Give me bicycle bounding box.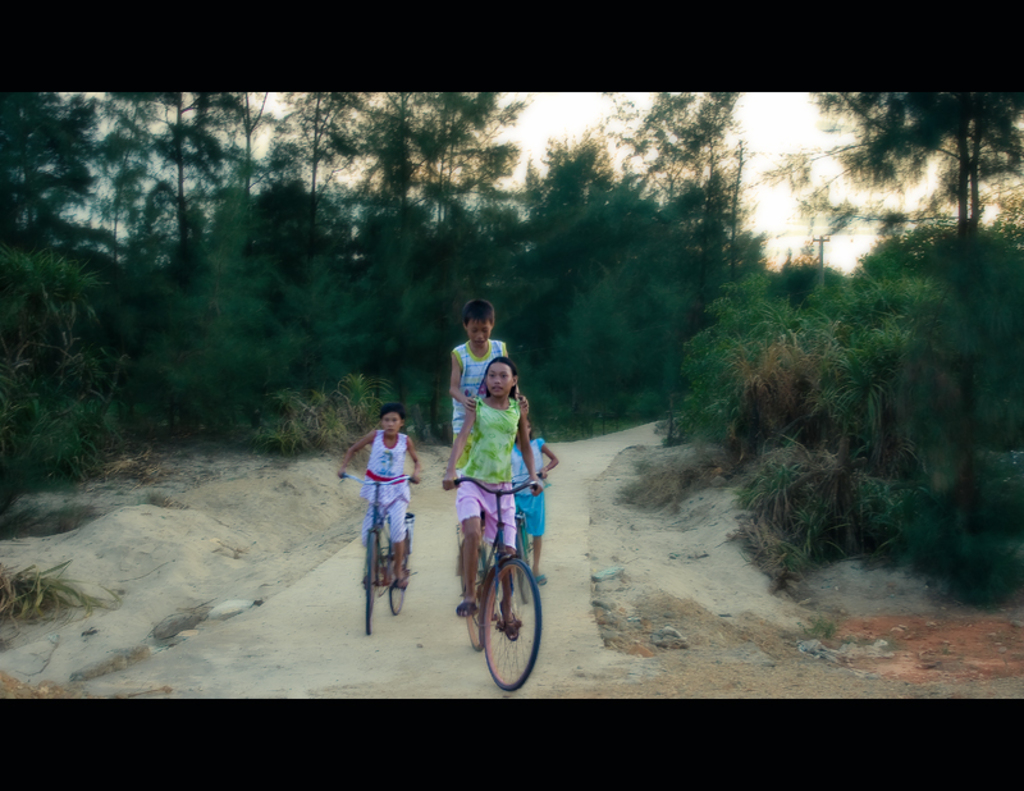
x1=440 y1=465 x2=539 y2=692.
